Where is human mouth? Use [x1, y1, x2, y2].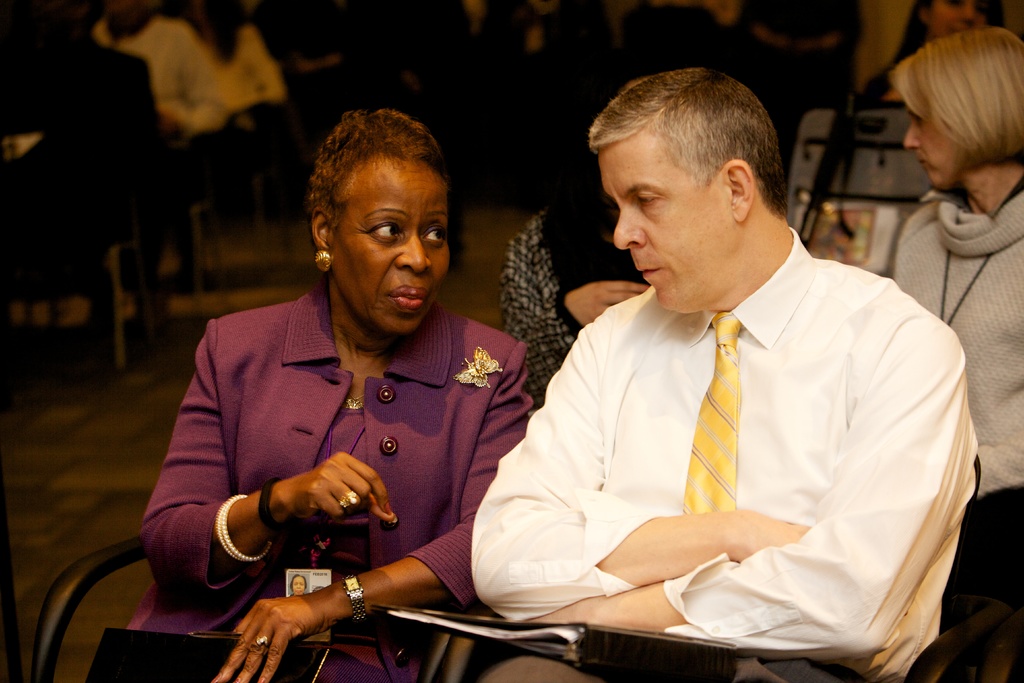
[915, 158, 926, 167].
